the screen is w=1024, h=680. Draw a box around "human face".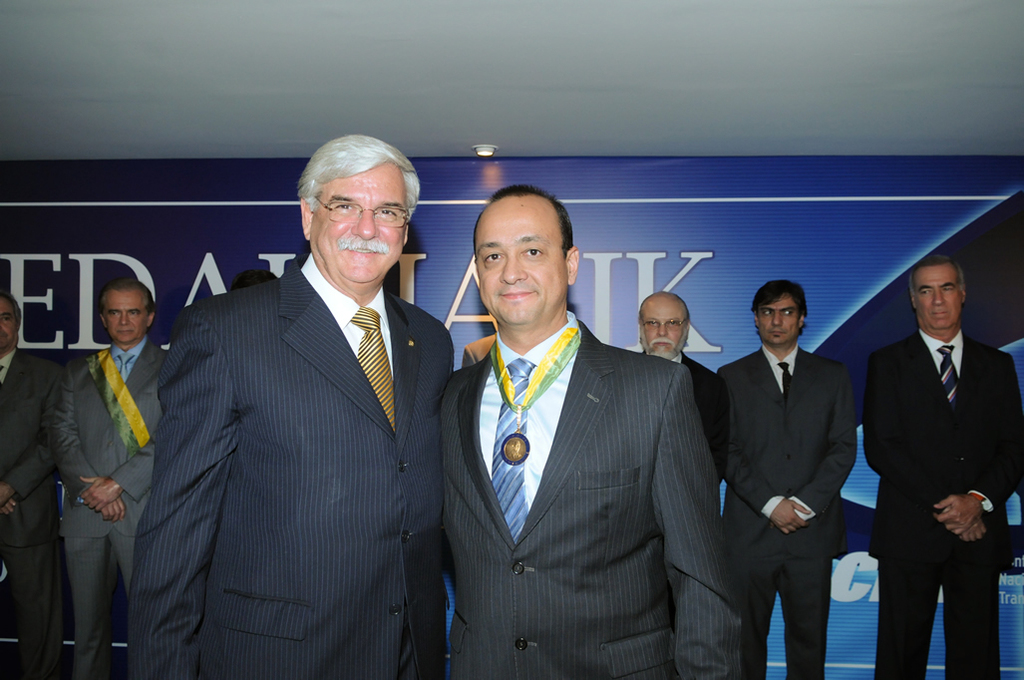
rect(643, 302, 690, 361).
